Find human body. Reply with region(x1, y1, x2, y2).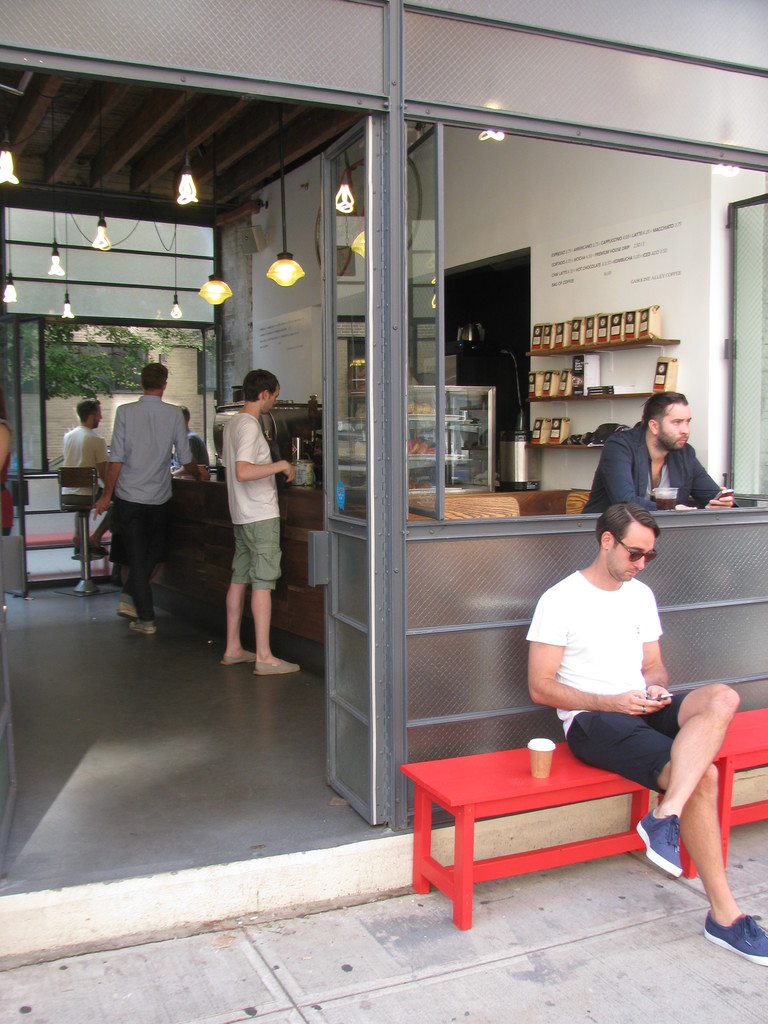
region(60, 392, 106, 554).
